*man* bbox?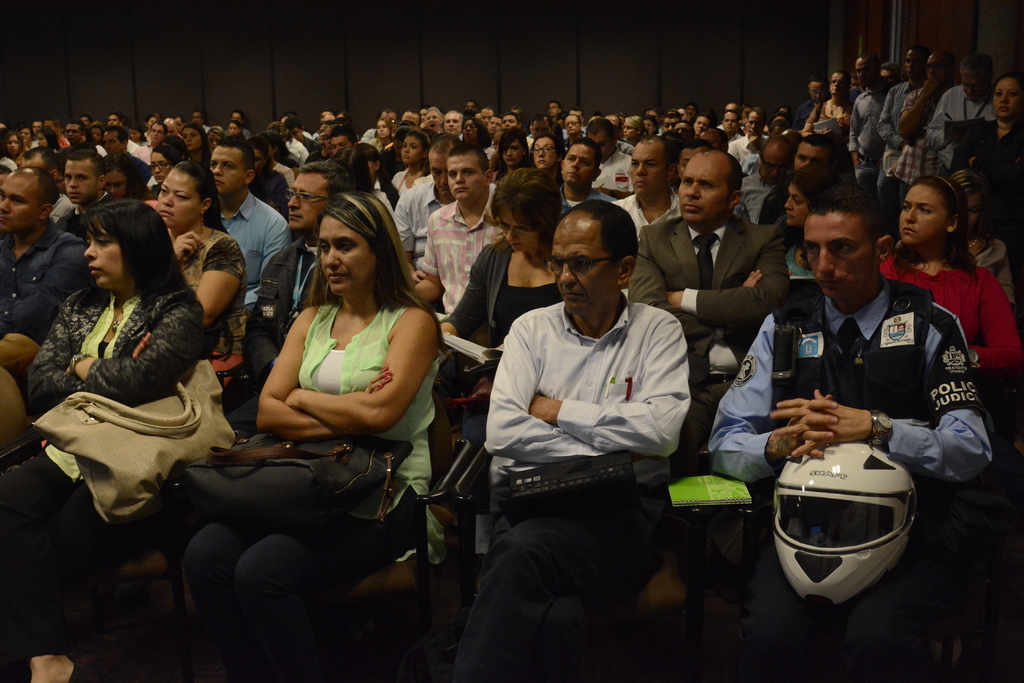
<box>20,151,74,227</box>
